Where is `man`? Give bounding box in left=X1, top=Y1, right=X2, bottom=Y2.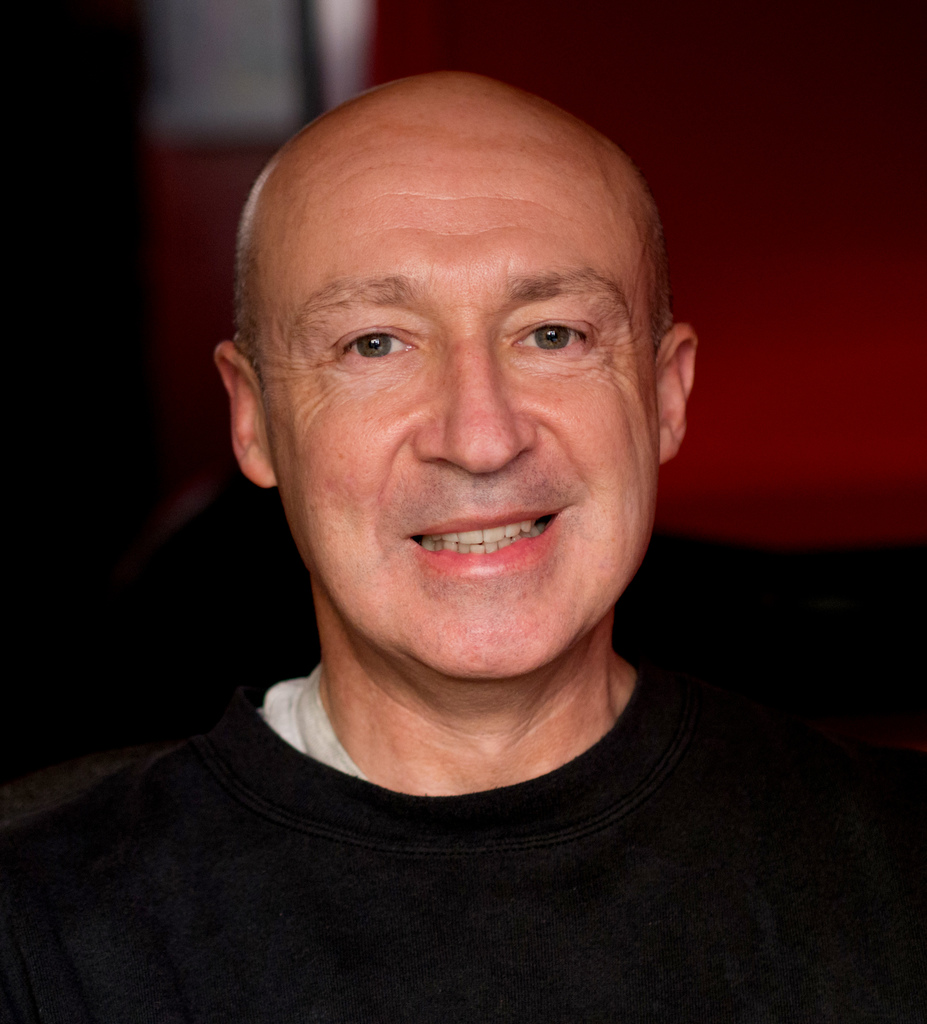
left=27, top=47, right=901, bottom=1016.
